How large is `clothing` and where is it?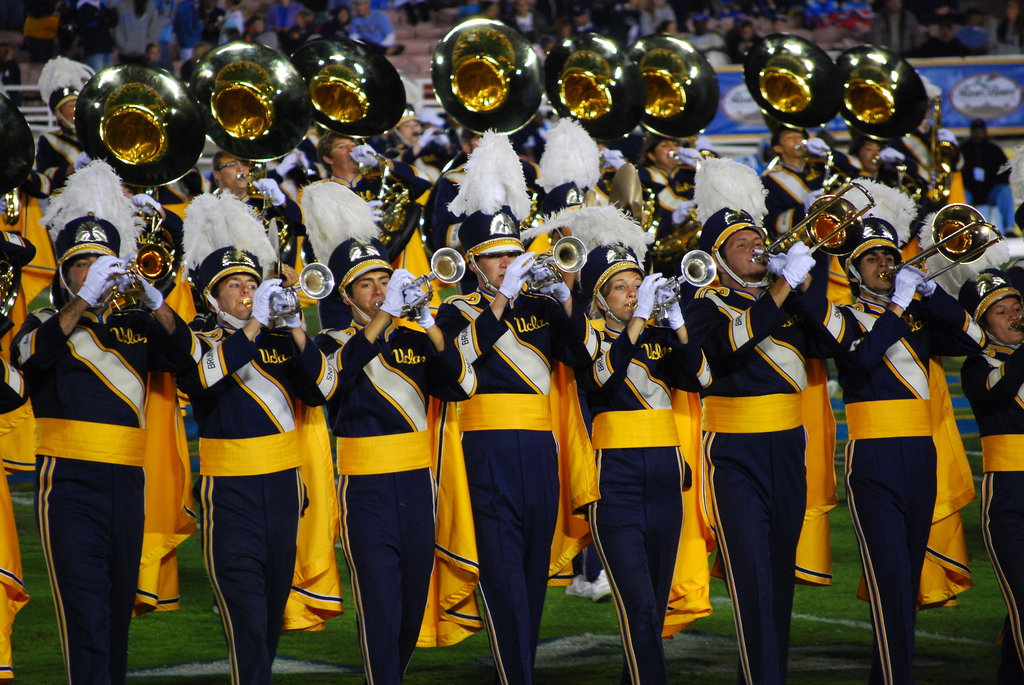
Bounding box: (left=11, top=122, right=95, bottom=190).
